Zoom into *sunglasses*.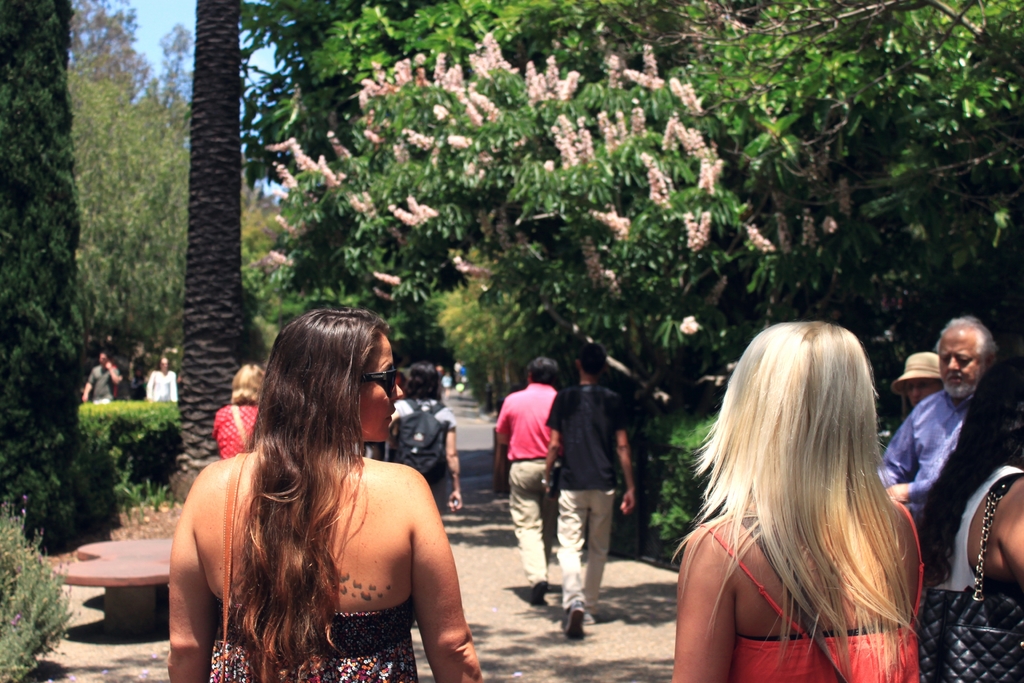
Zoom target: bbox=[369, 358, 406, 399].
